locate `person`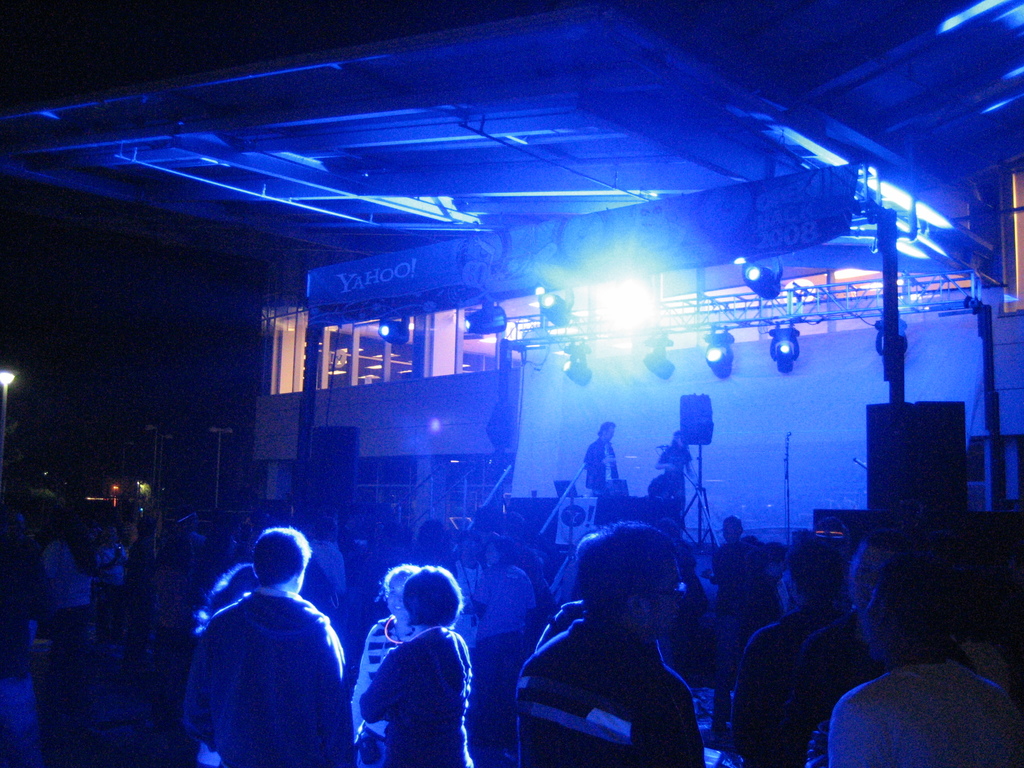
left=582, top=418, right=626, bottom=508
